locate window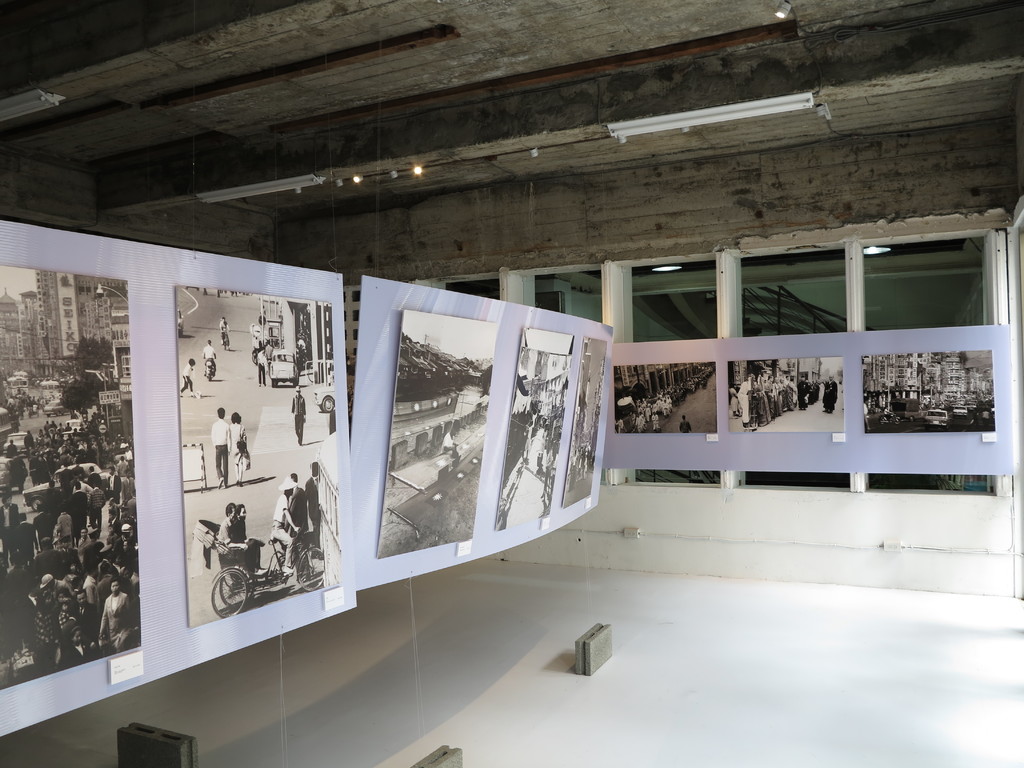
region(122, 353, 134, 376)
